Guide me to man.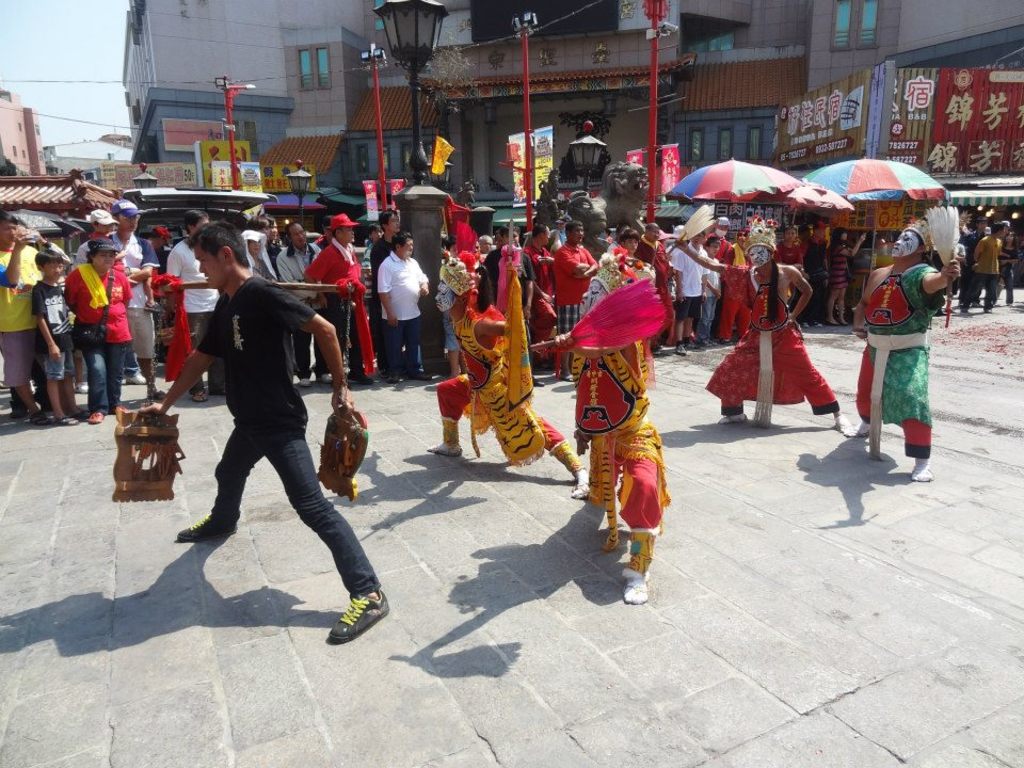
Guidance: l=100, t=199, r=158, b=405.
